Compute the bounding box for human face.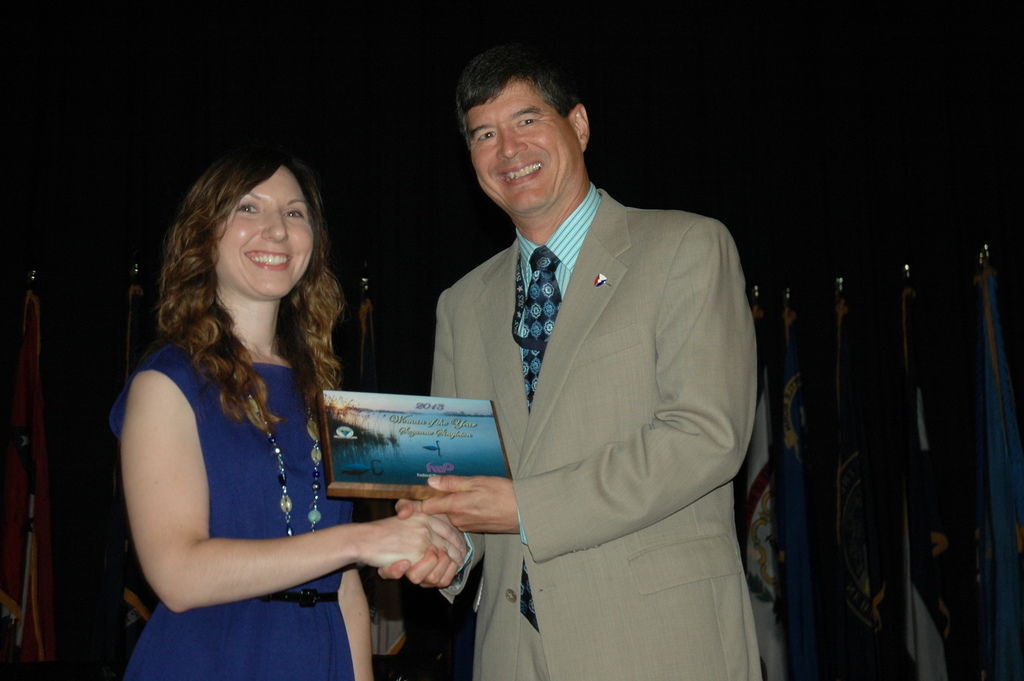
[x1=472, y1=78, x2=577, y2=209].
